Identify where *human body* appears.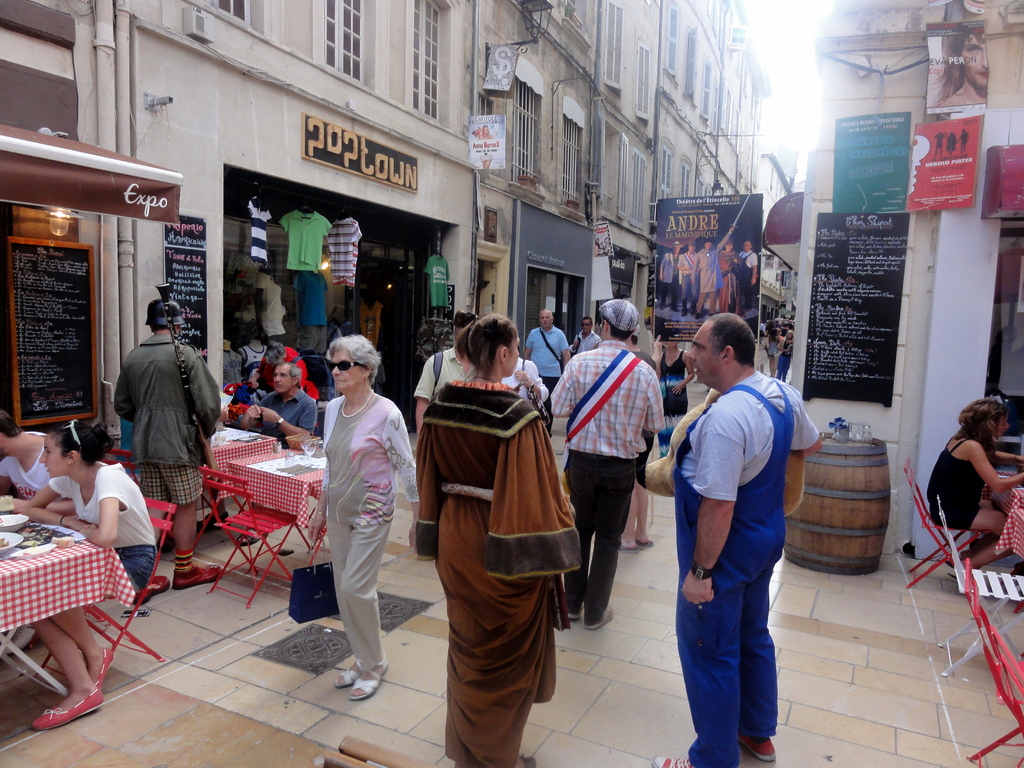
Appears at BBox(694, 240, 718, 318).
